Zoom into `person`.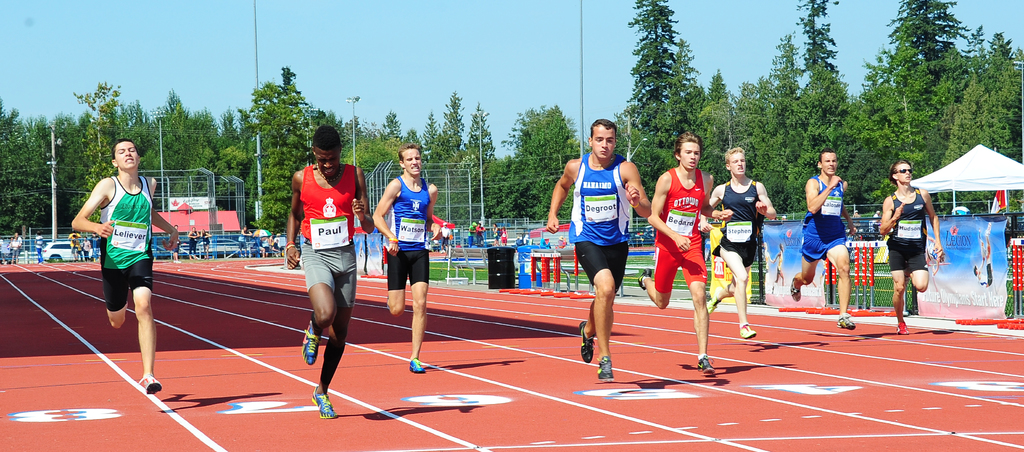
Zoom target: {"left": 378, "top": 149, "right": 430, "bottom": 372}.
